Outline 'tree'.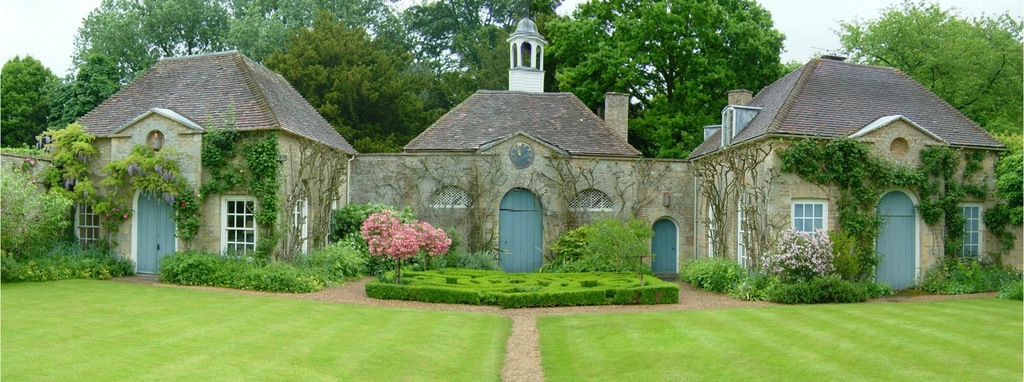
Outline: left=72, top=0, right=230, bottom=69.
